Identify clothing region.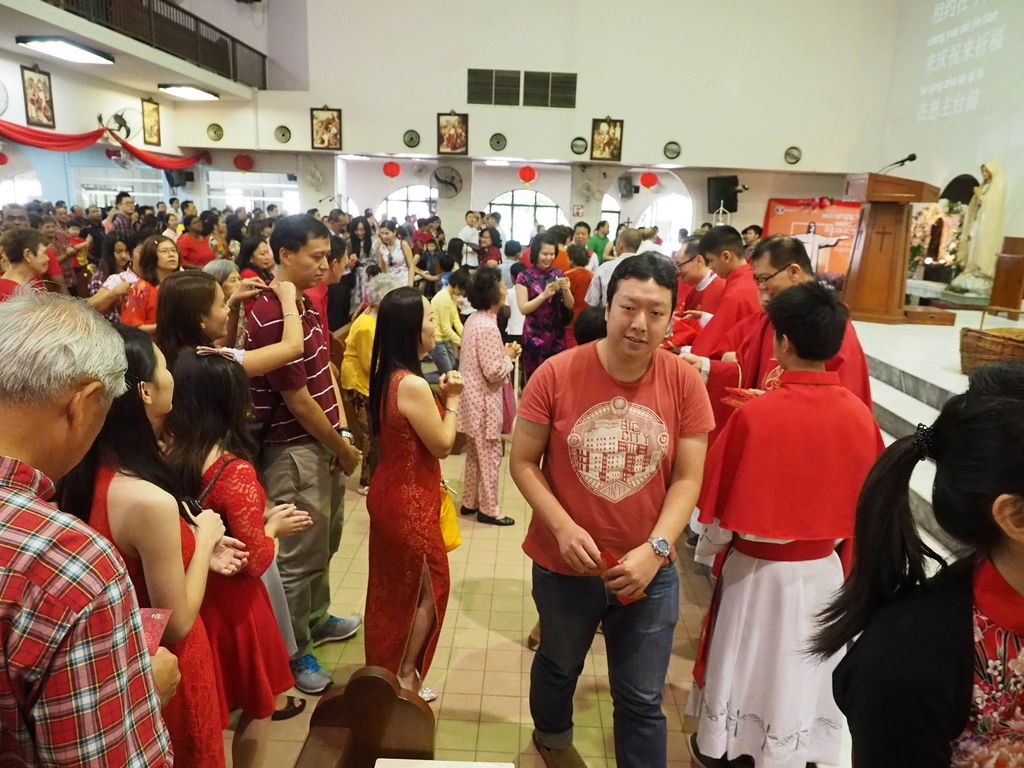
Region: pyautogui.locateOnScreen(700, 269, 758, 344).
